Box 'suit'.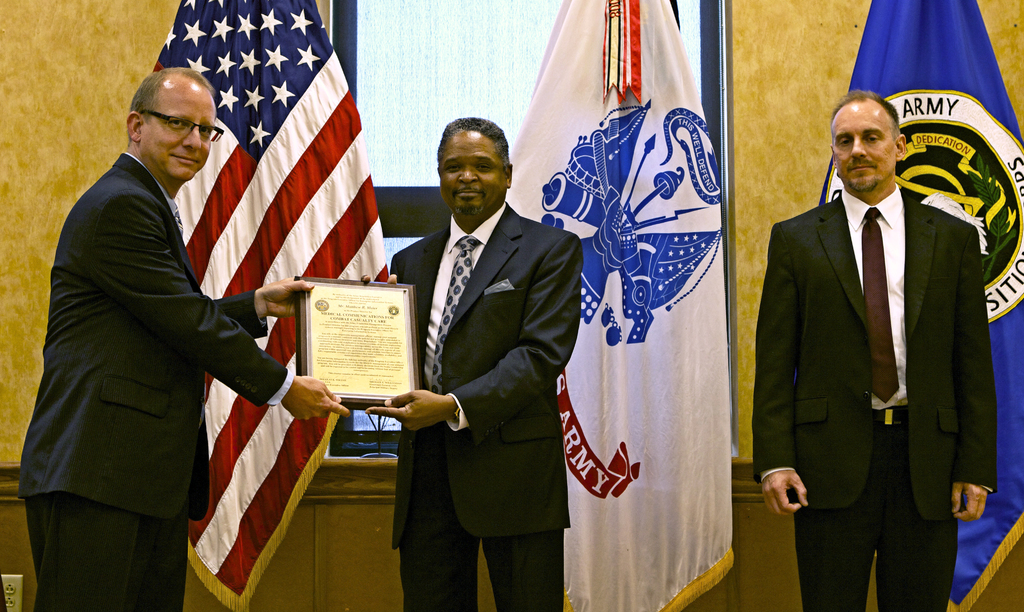
<bbox>753, 178, 1000, 611</bbox>.
